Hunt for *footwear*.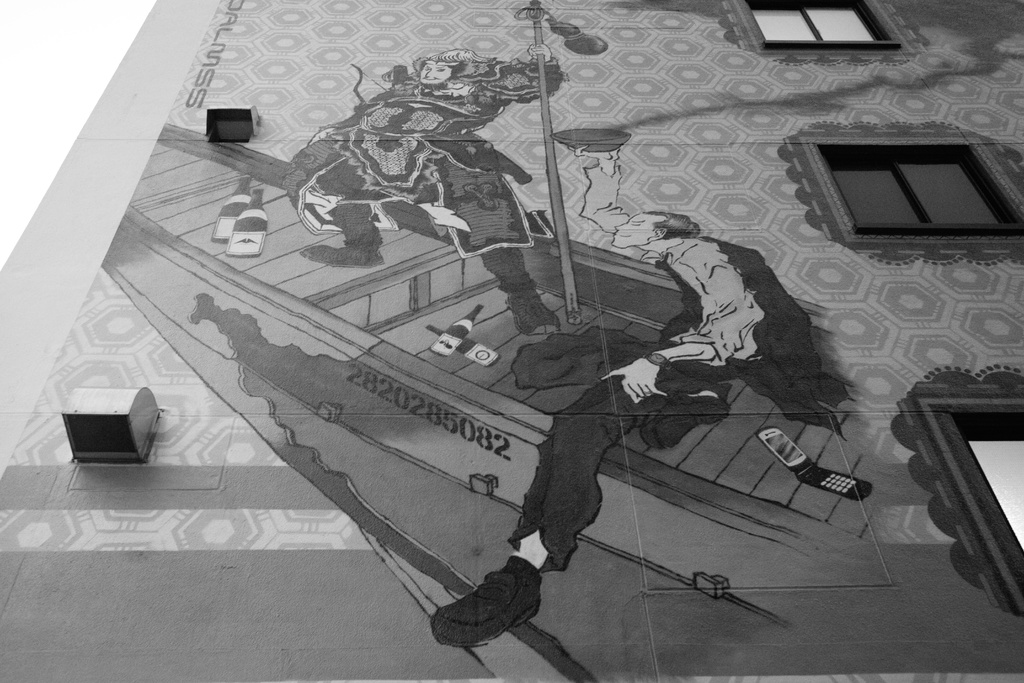
Hunted down at detection(506, 288, 563, 336).
